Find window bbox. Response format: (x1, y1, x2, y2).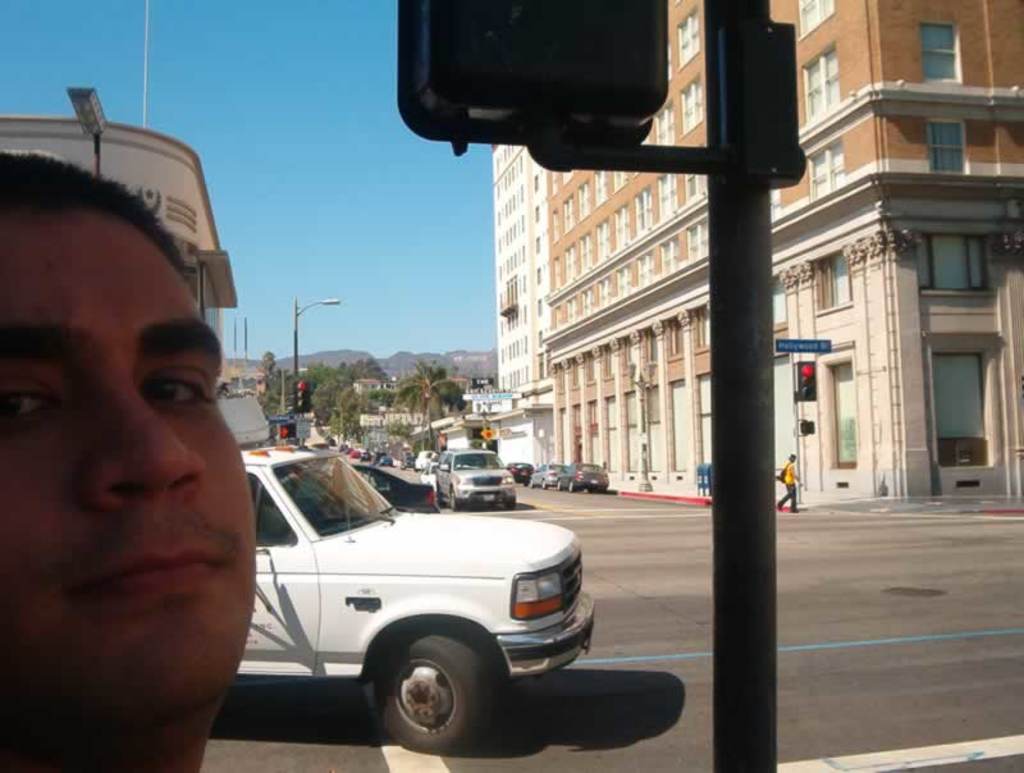
(685, 170, 707, 205).
